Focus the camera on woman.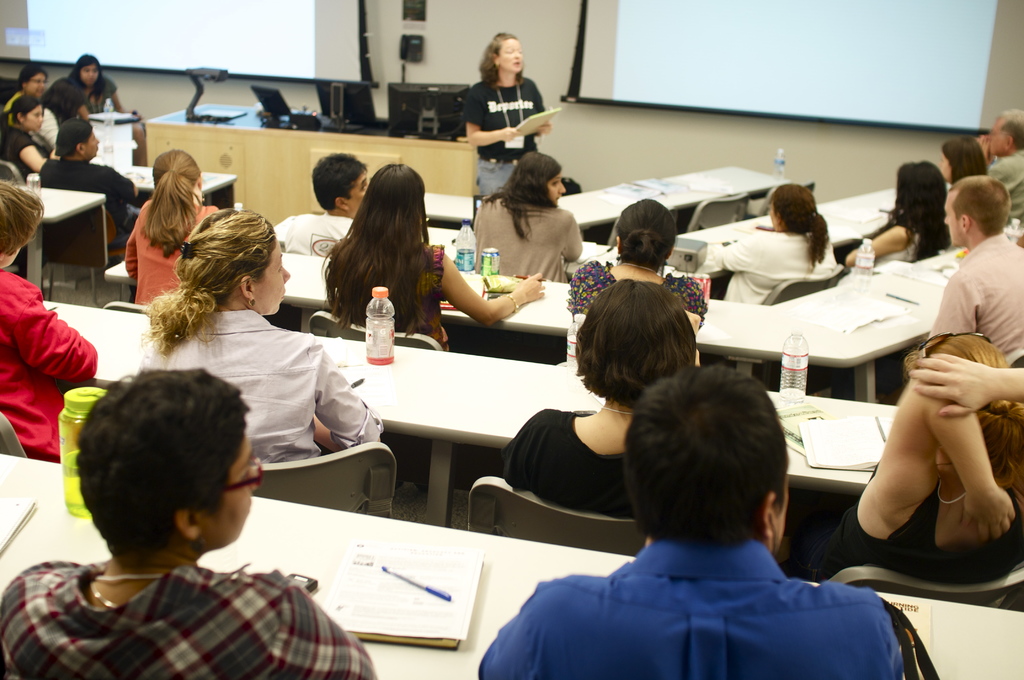
Focus region: l=66, t=54, r=127, b=114.
